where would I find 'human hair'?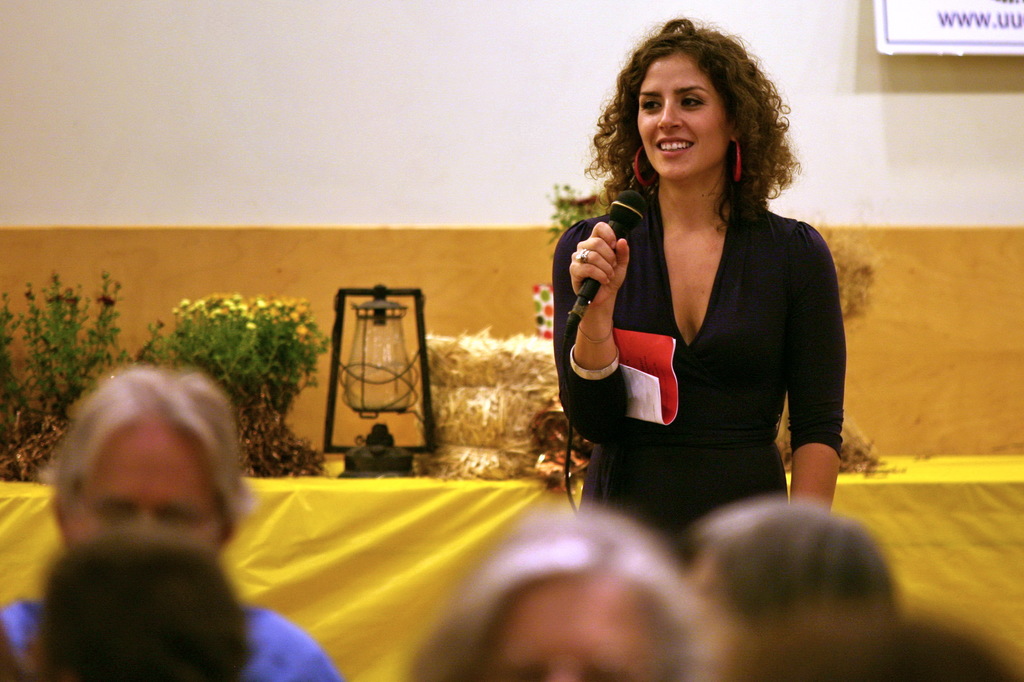
At (x1=604, y1=27, x2=795, y2=307).
